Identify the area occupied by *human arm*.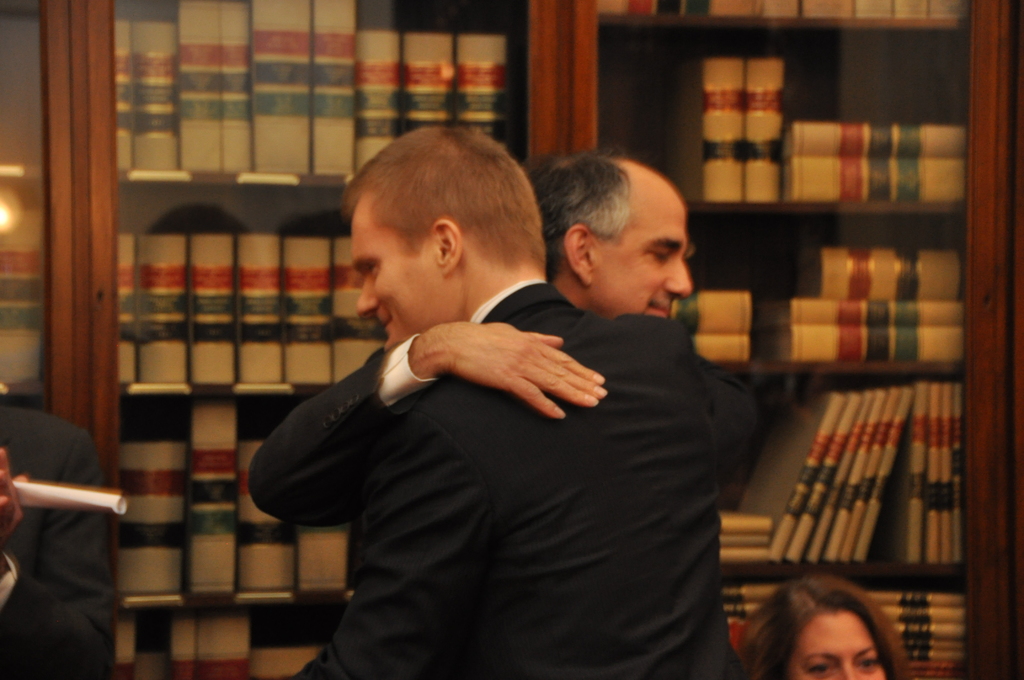
Area: {"left": 692, "top": 359, "right": 761, "bottom": 484}.
